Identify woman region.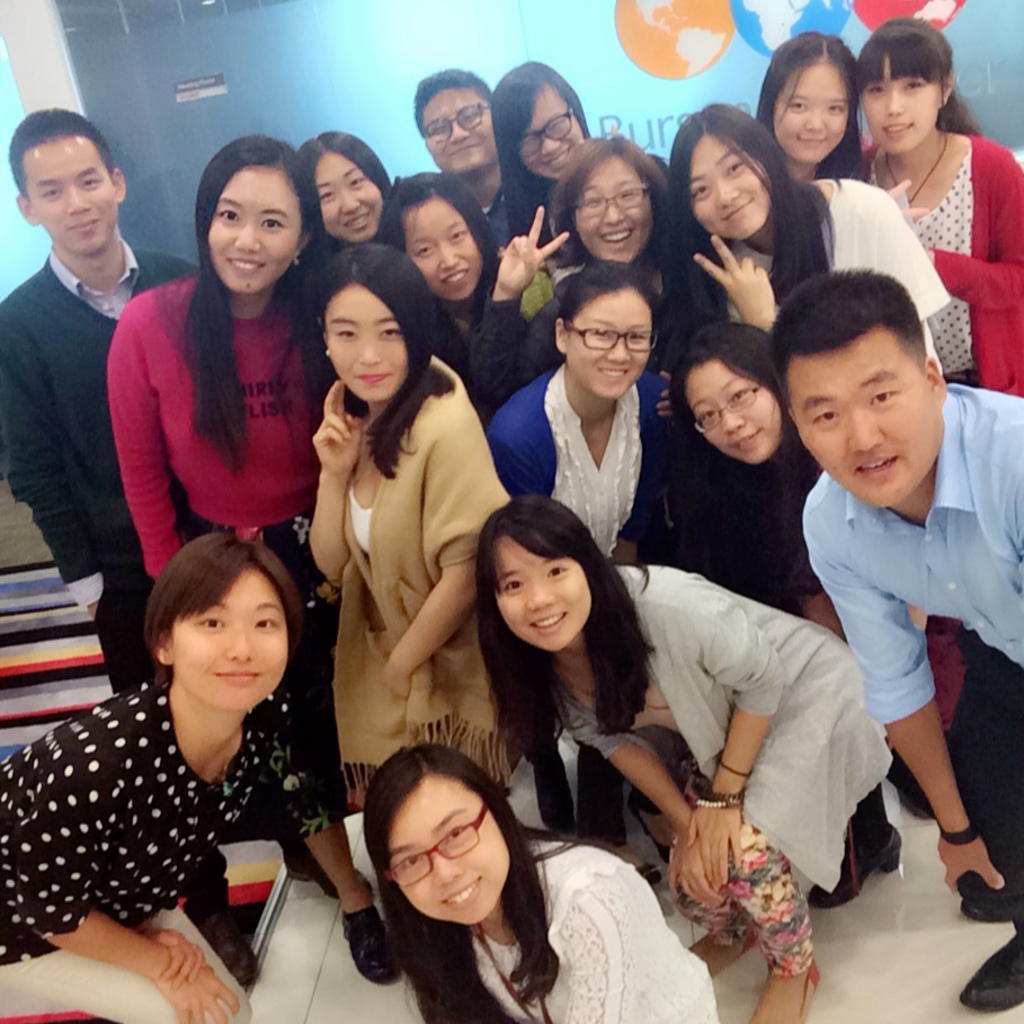
Region: pyautogui.locateOnScreen(28, 474, 348, 1017).
